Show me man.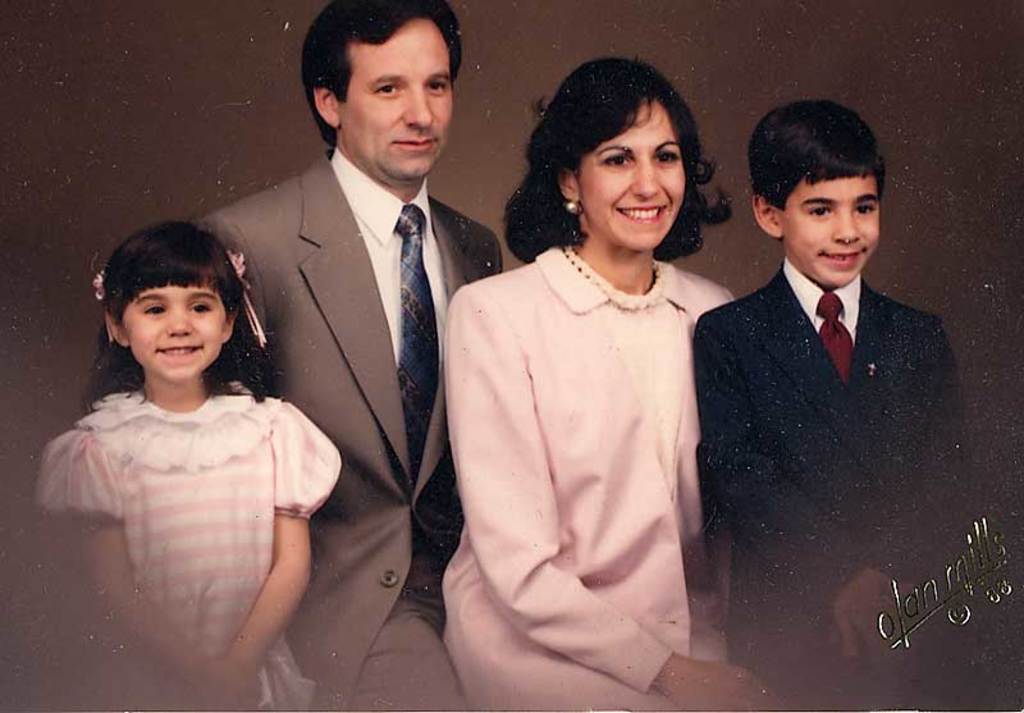
man is here: (682, 106, 975, 690).
